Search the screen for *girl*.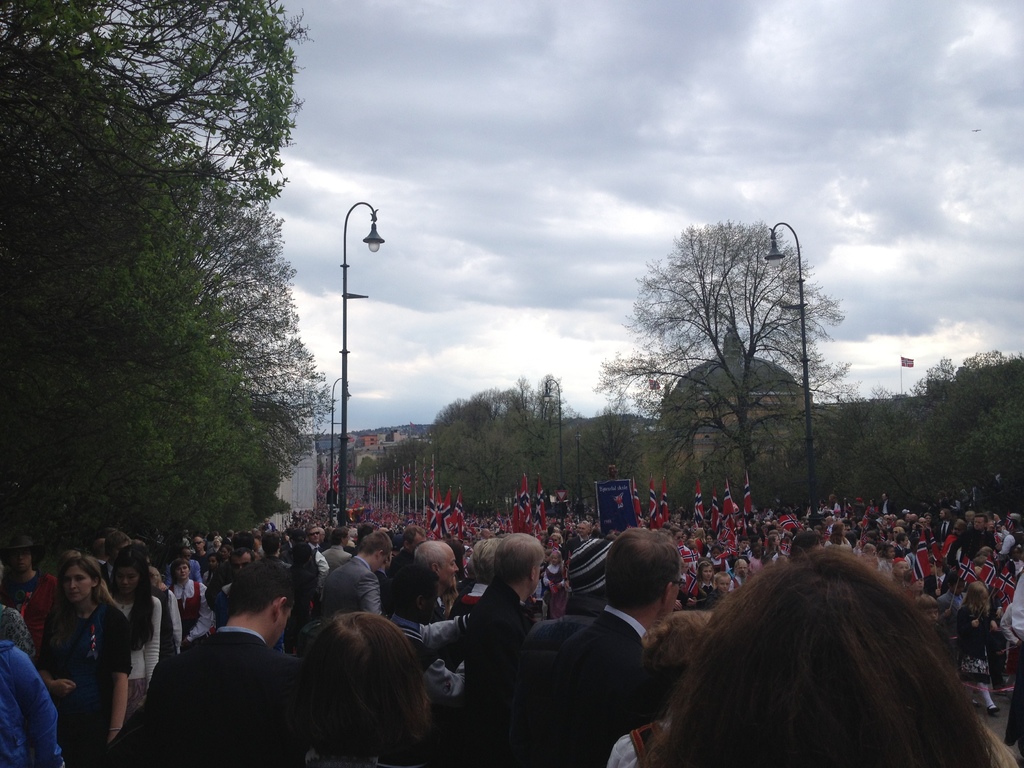
Found at 35 554 132 767.
